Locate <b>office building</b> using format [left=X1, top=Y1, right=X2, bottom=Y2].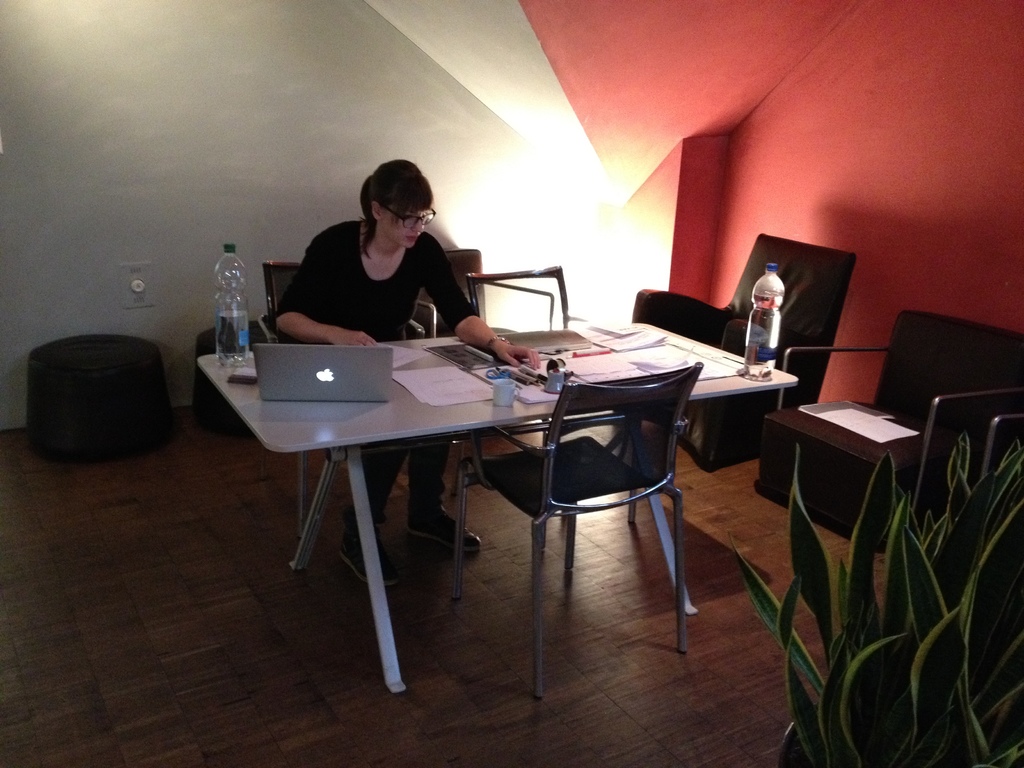
[left=0, top=0, right=1023, bottom=767].
